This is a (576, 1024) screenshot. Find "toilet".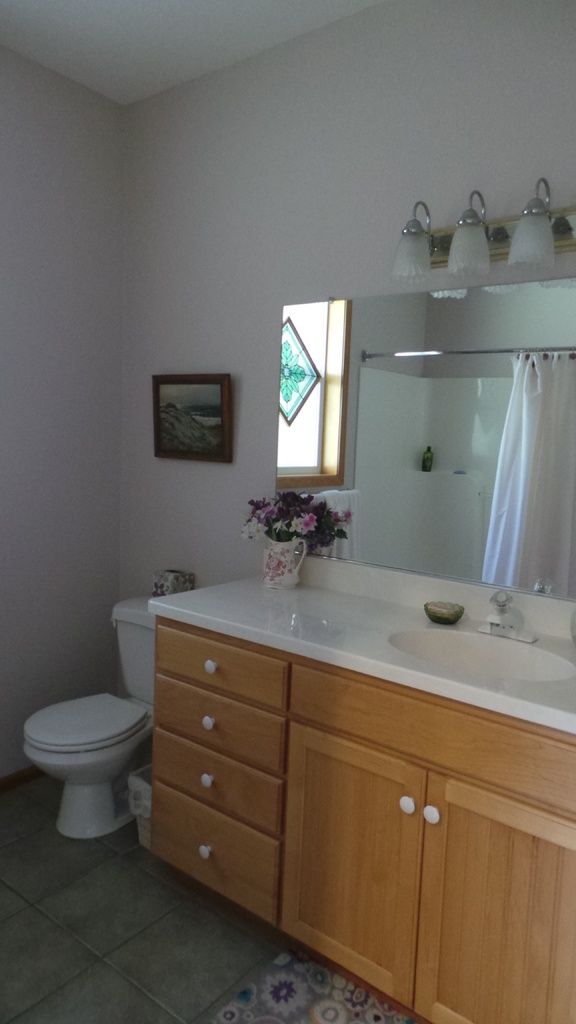
Bounding box: locate(8, 663, 170, 849).
